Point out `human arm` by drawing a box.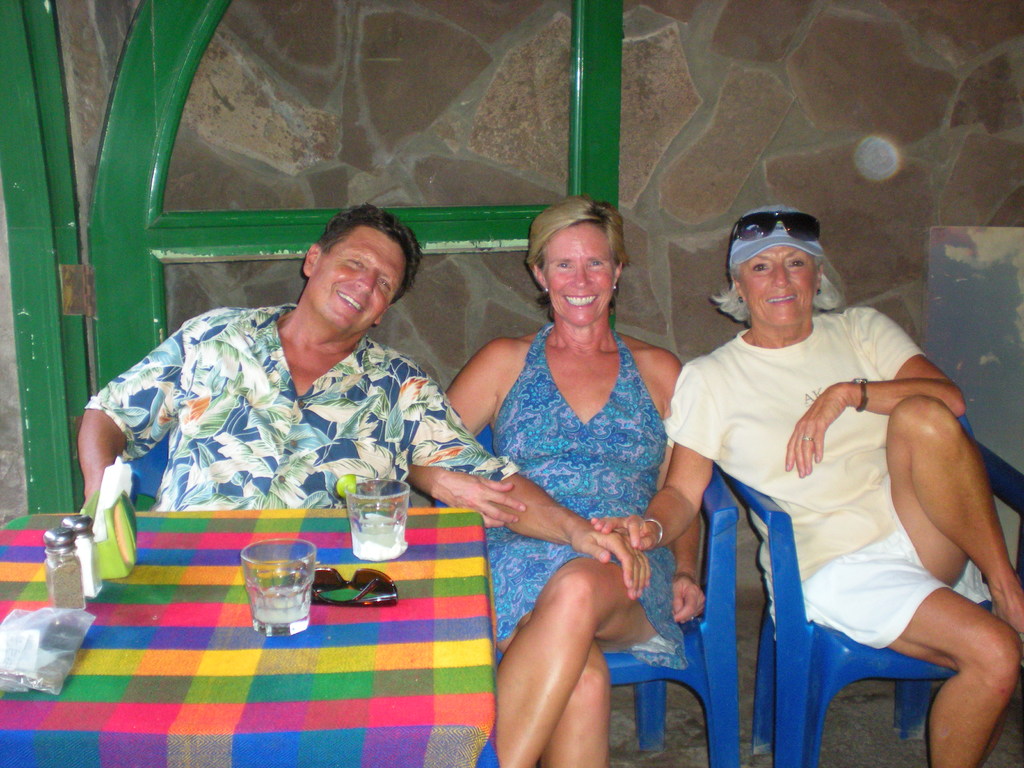
(left=785, top=308, right=968, bottom=479).
